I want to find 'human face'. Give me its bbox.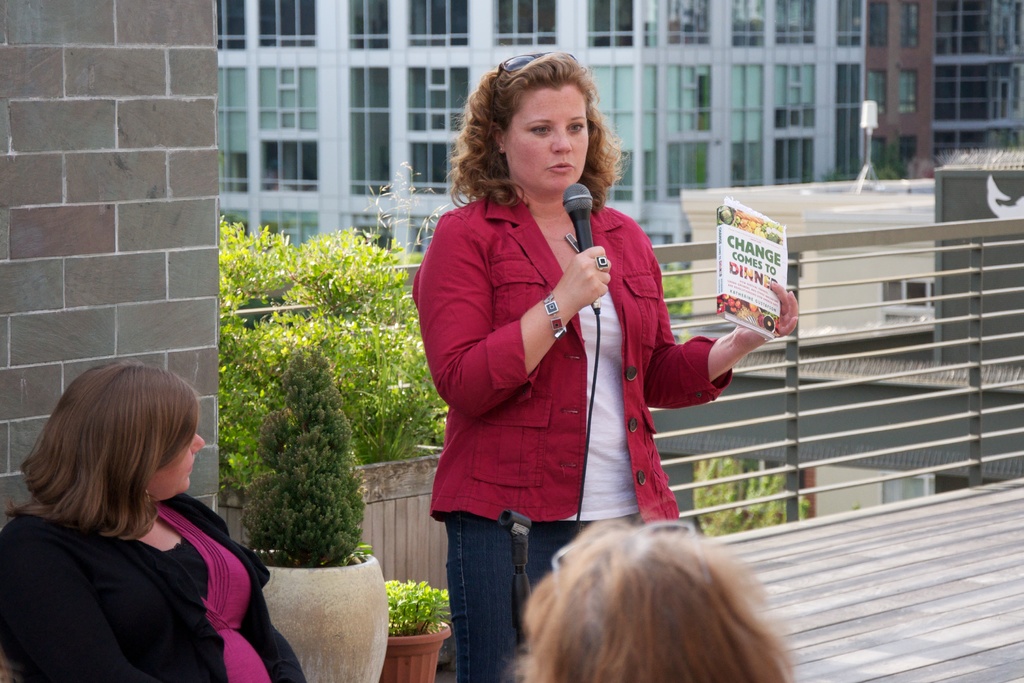
select_region(150, 431, 207, 503).
